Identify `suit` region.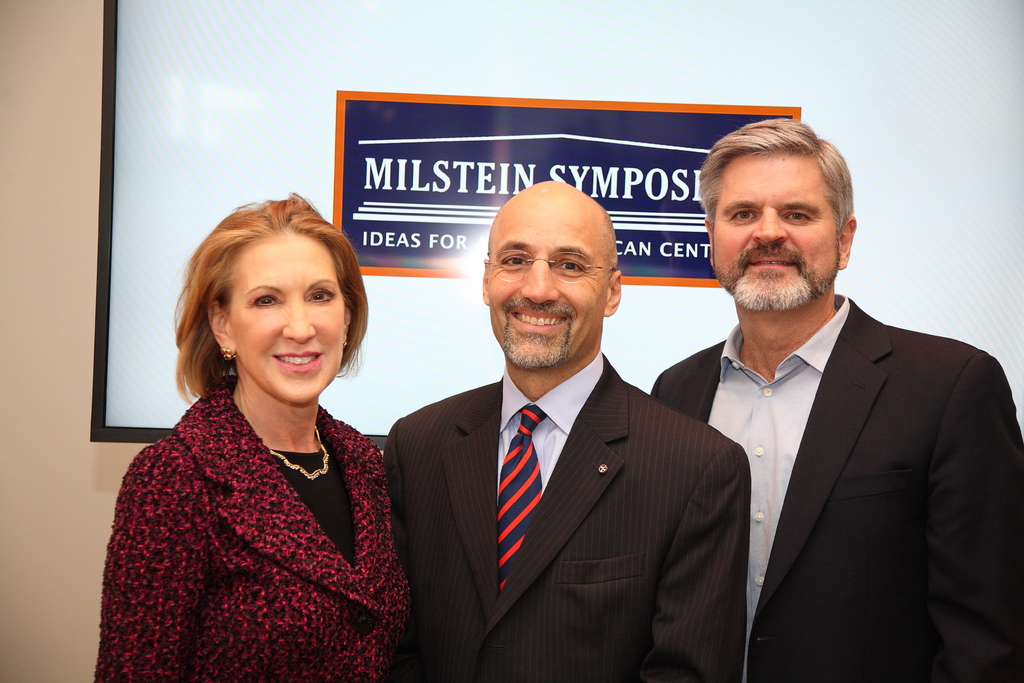
Region: detection(671, 204, 1007, 682).
